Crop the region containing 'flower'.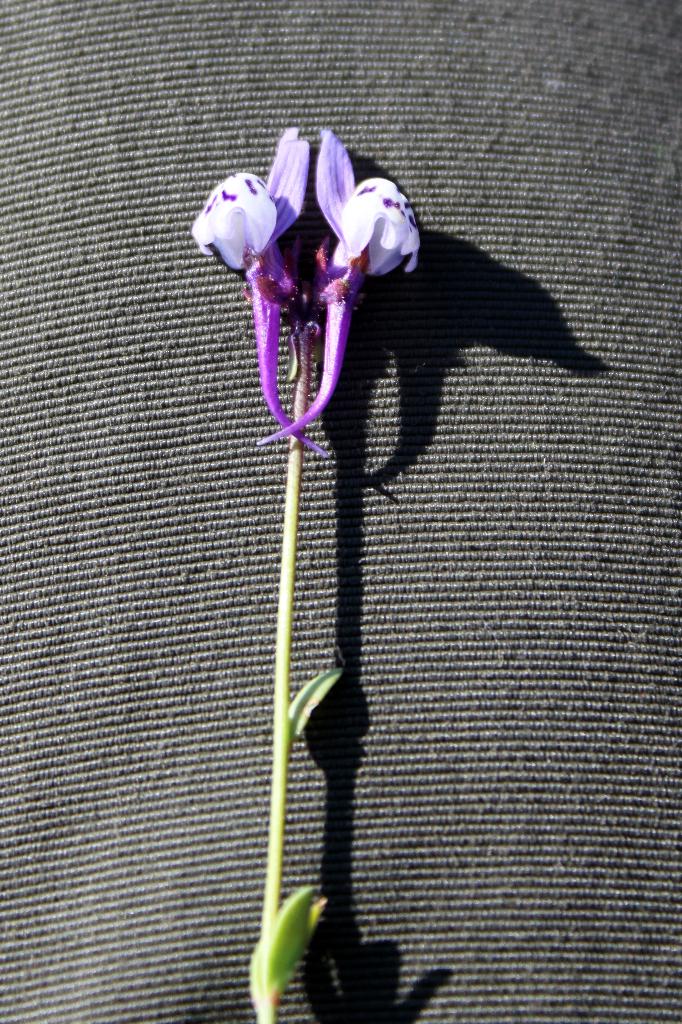
Crop region: left=190, top=149, right=444, bottom=443.
